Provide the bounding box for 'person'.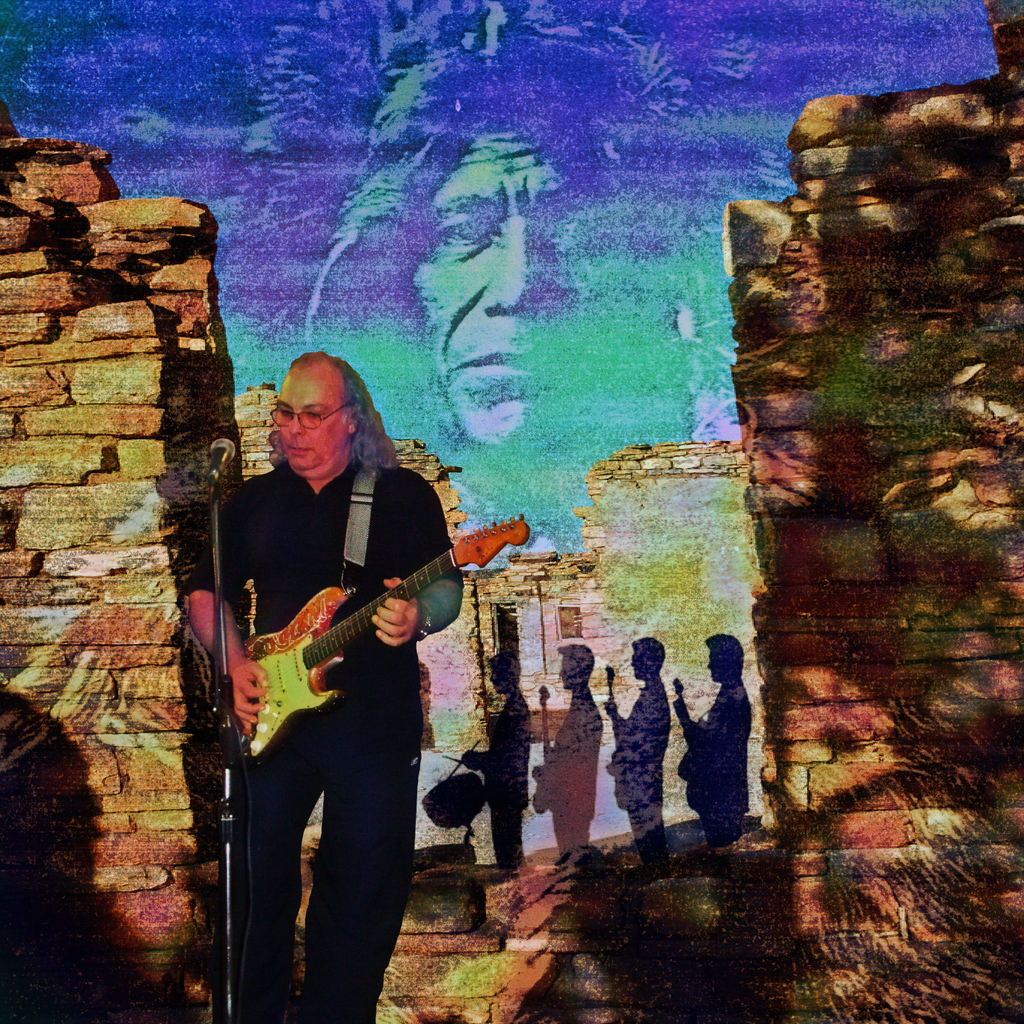
{"left": 184, "top": 344, "right": 462, "bottom": 1023}.
